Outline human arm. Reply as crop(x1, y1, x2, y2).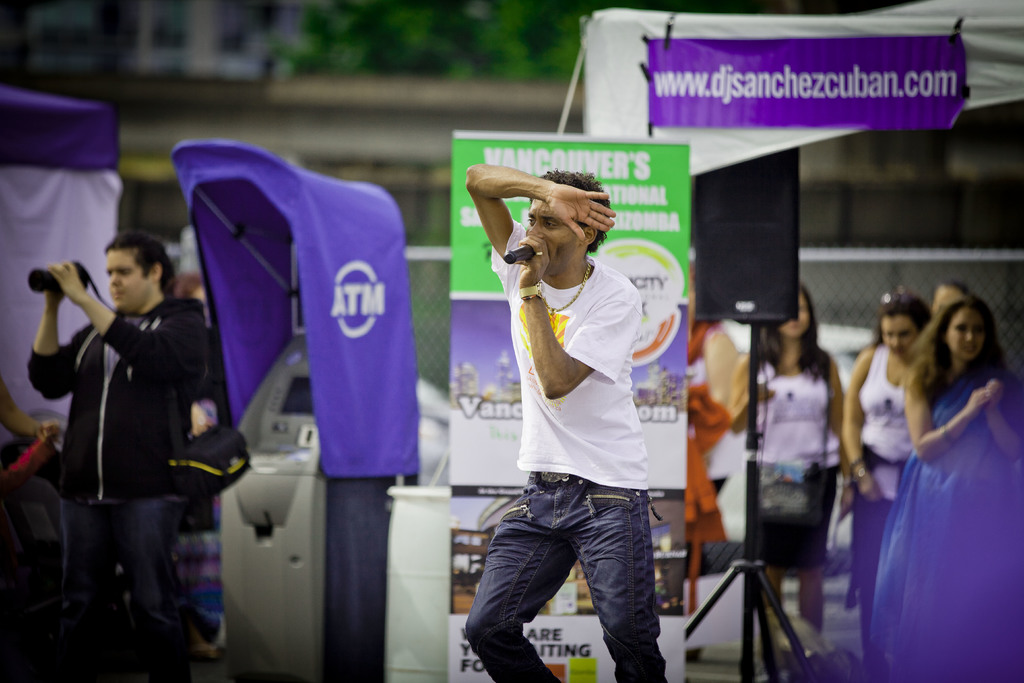
crop(508, 227, 648, 400).
